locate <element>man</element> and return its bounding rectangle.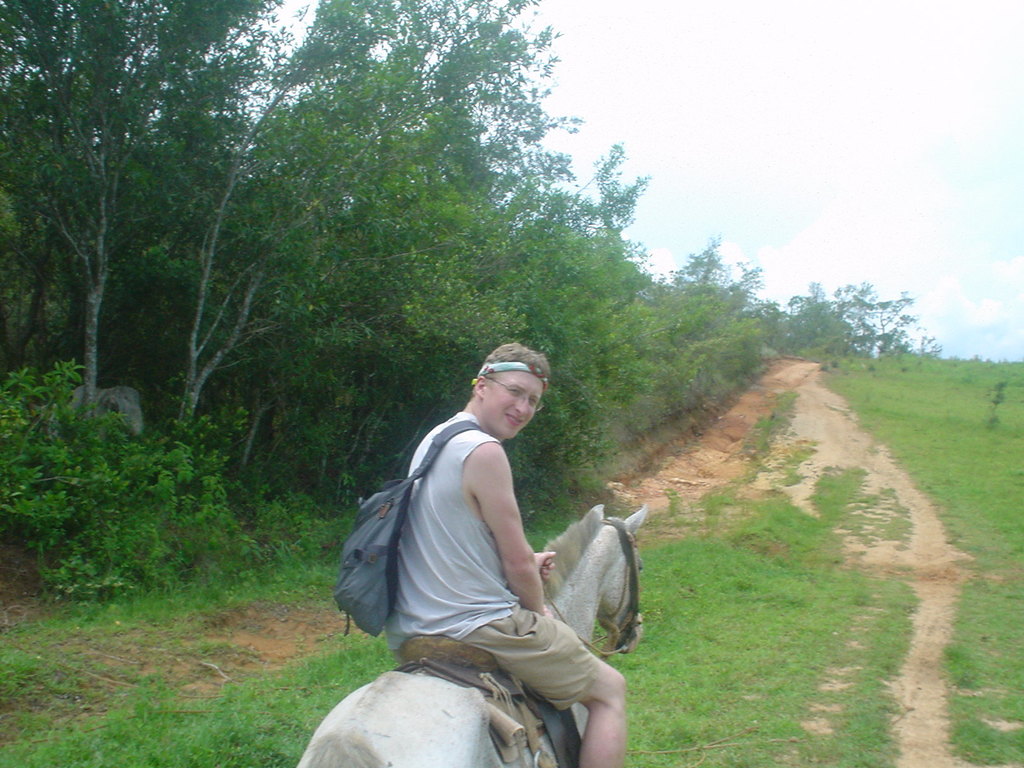
(x1=339, y1=330, x2=623, y2=740).
